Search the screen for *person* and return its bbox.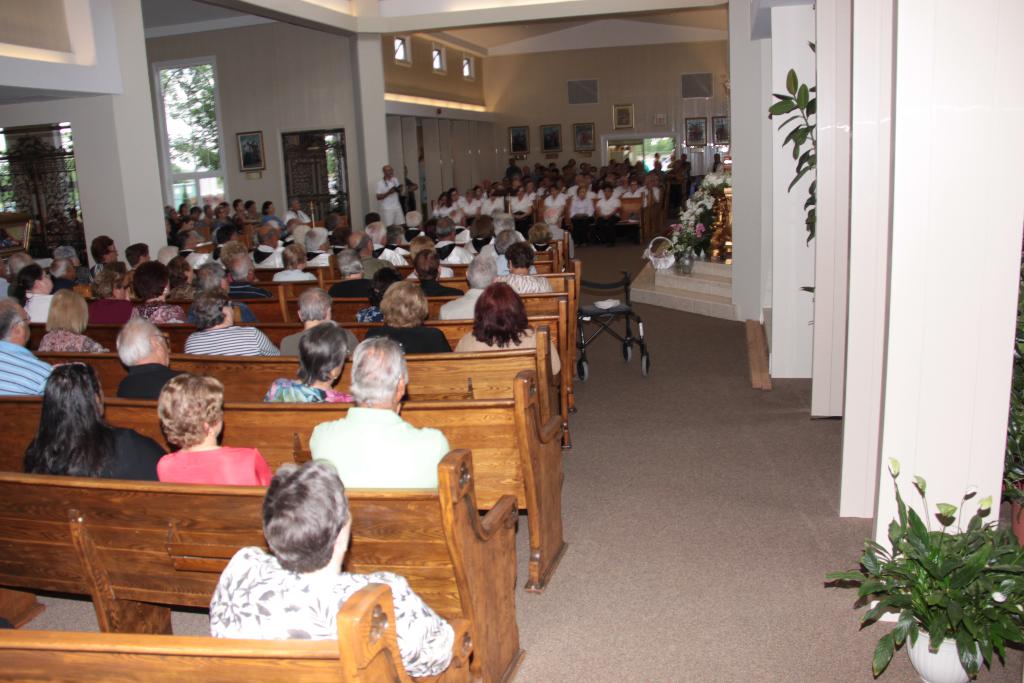
Found: x1=170 y1=258 x2=198 y2=302.
